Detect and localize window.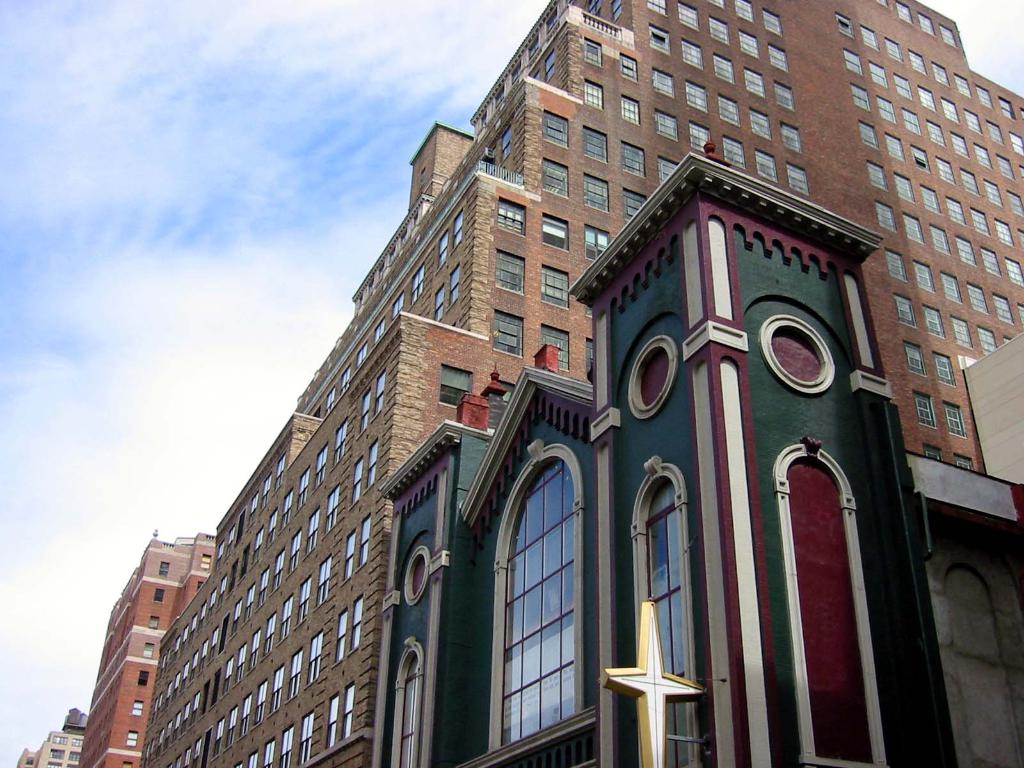
Localized at box(349, 593, 364, 653).
